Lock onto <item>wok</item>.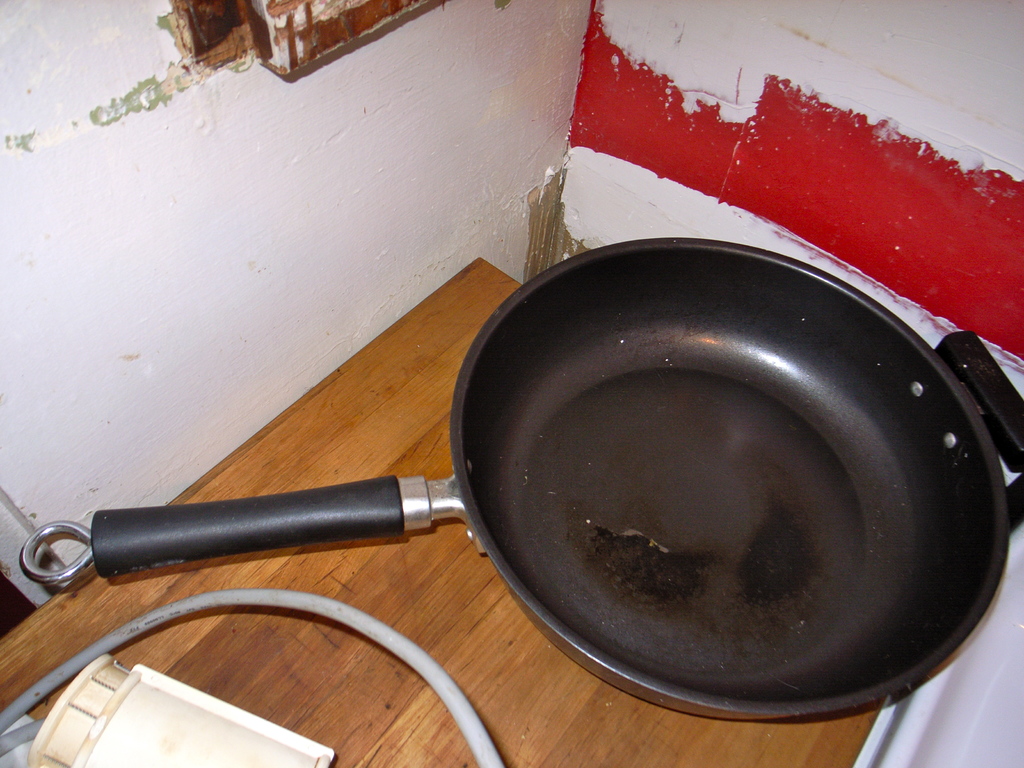
Locked: [163, 209, 975, 714].
